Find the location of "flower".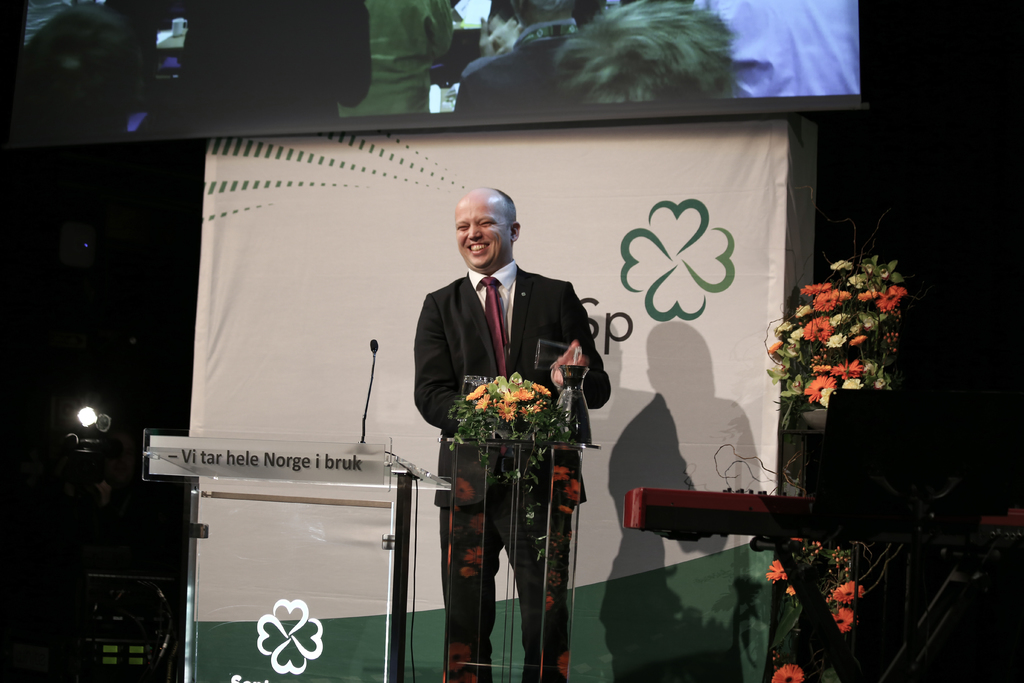
Location: <bbox>800, 283, 831, 299</bbox>.
